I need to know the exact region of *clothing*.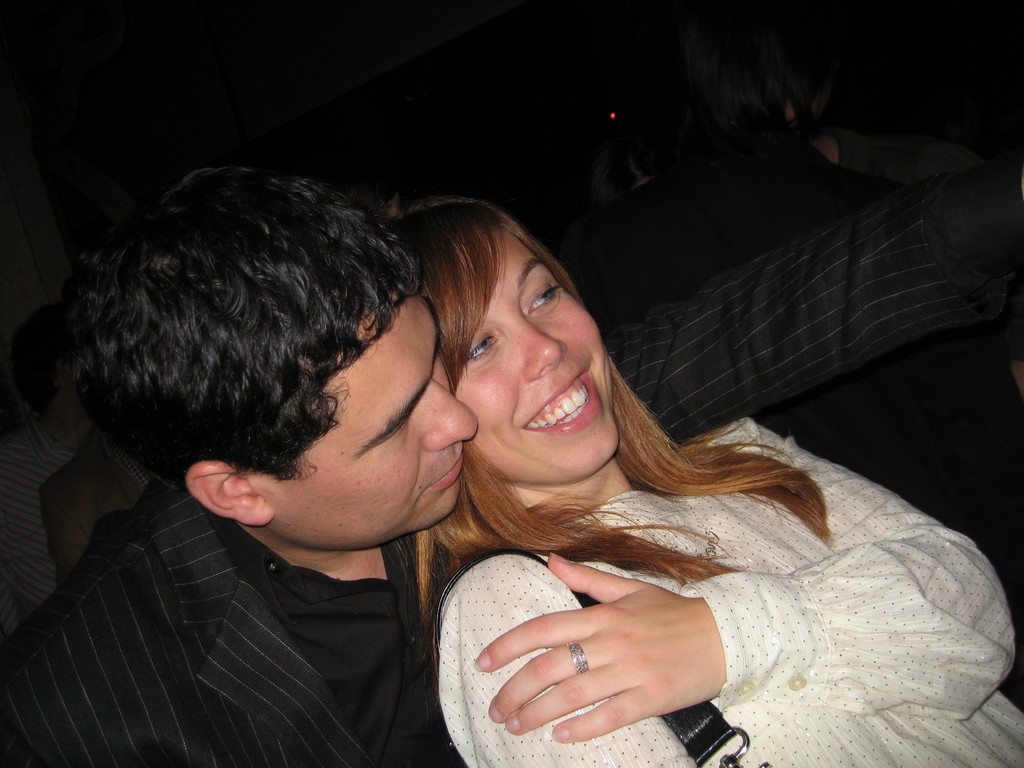
Region: region(0, 476, 465, 767).
